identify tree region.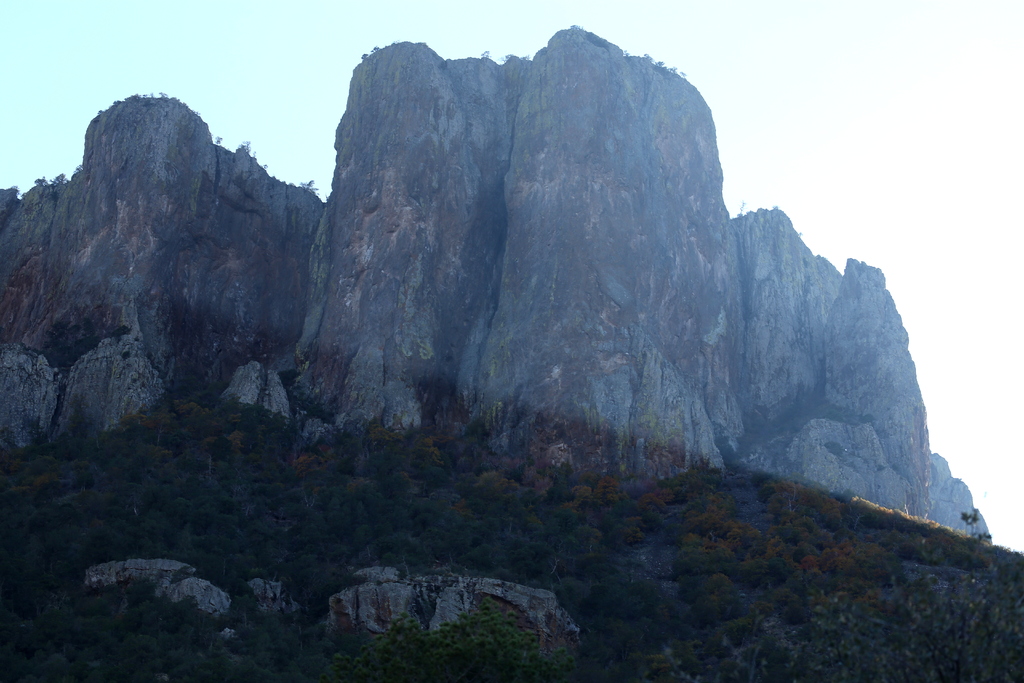
Region: 653 57 665 70.
